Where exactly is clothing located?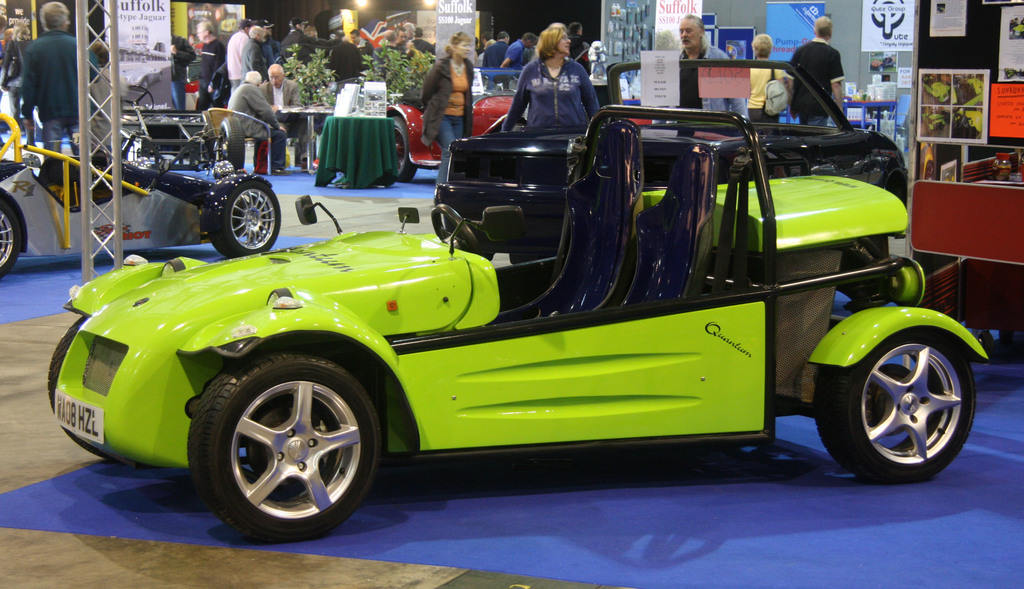
Its bounding box is (163, 41, 185, 115).
